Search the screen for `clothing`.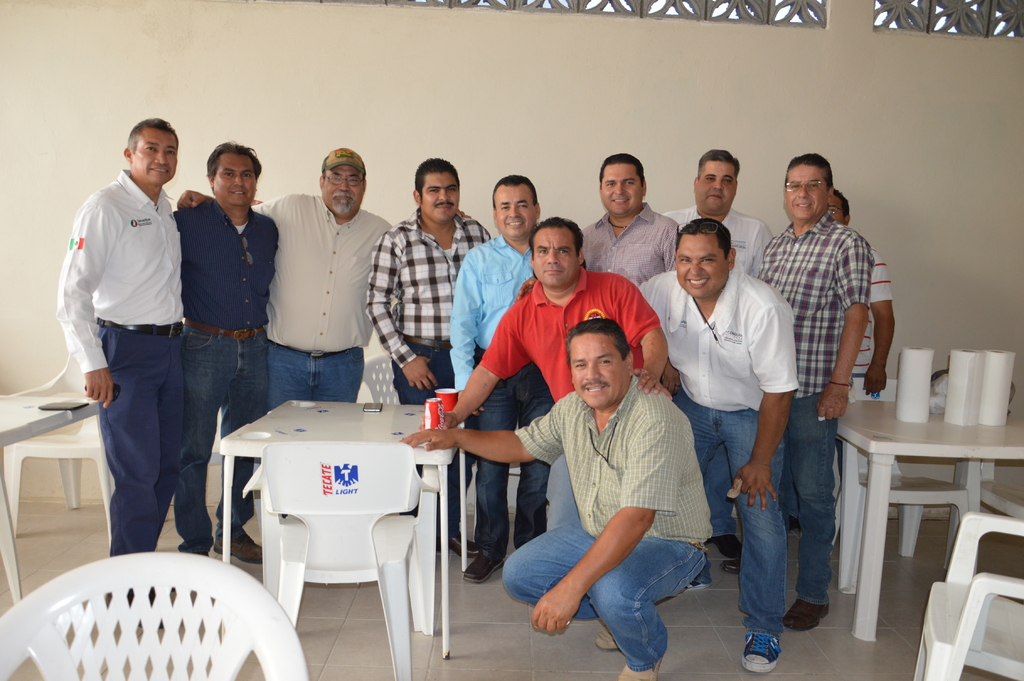
Found at 519, 342, 707, 650.
